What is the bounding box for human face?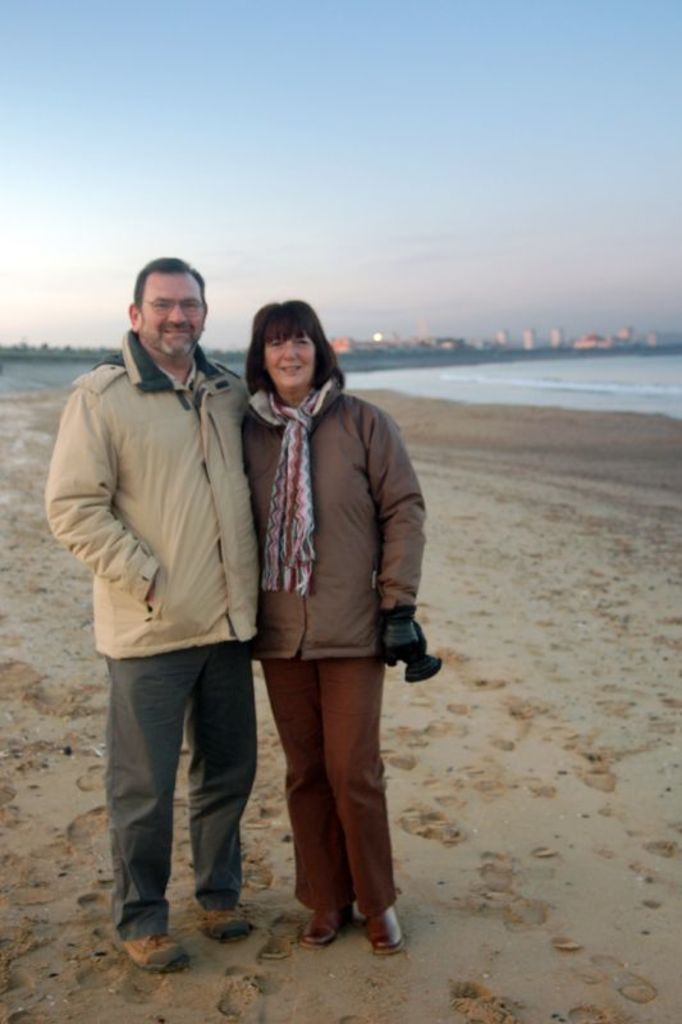
266,325,313,383.
